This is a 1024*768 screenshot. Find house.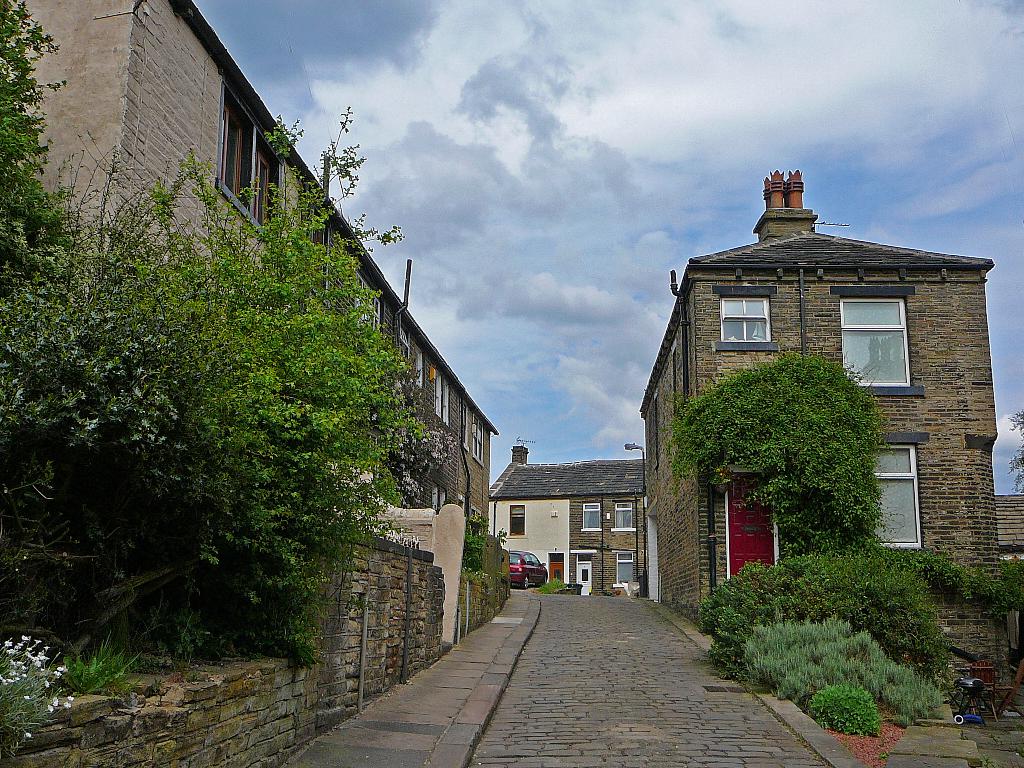
Bounding box: select_region(0, 0, 489, 636).
